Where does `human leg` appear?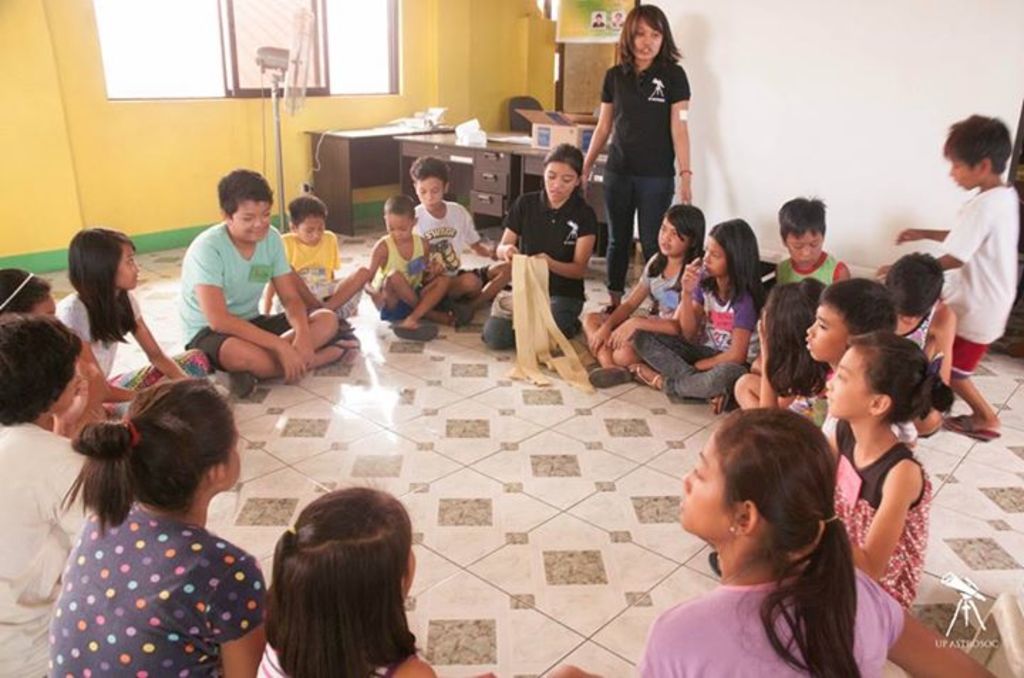
Appears at 111/345/206/416.
